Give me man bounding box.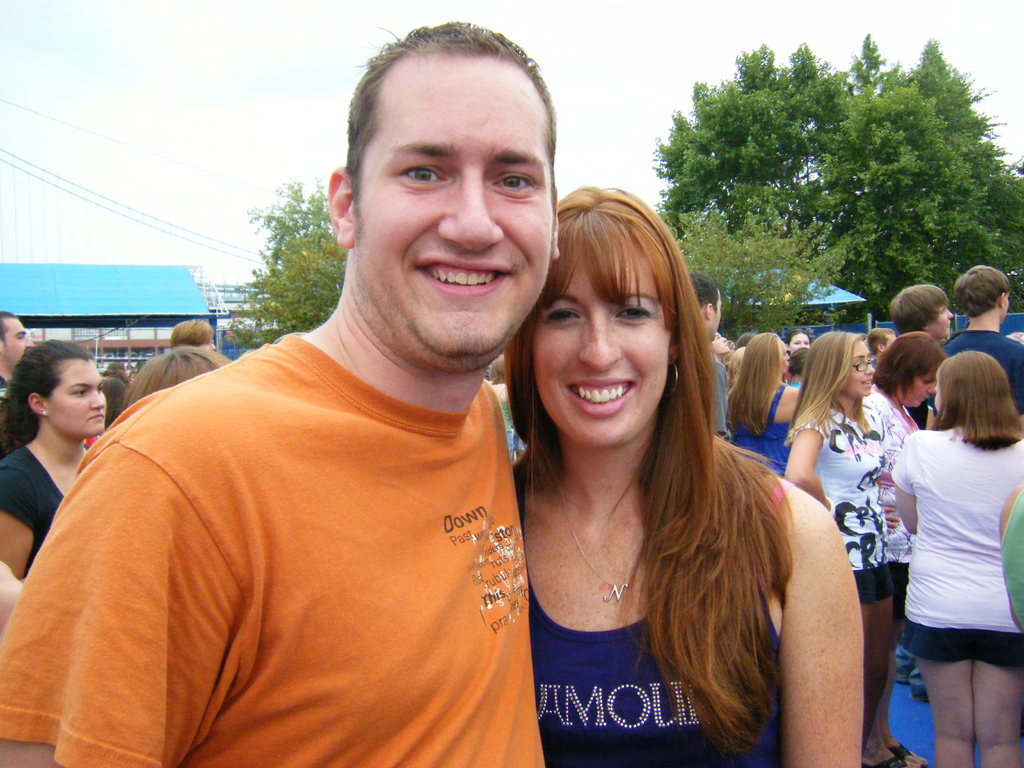
x1=60, y1=68, x2=599, y2=767.
